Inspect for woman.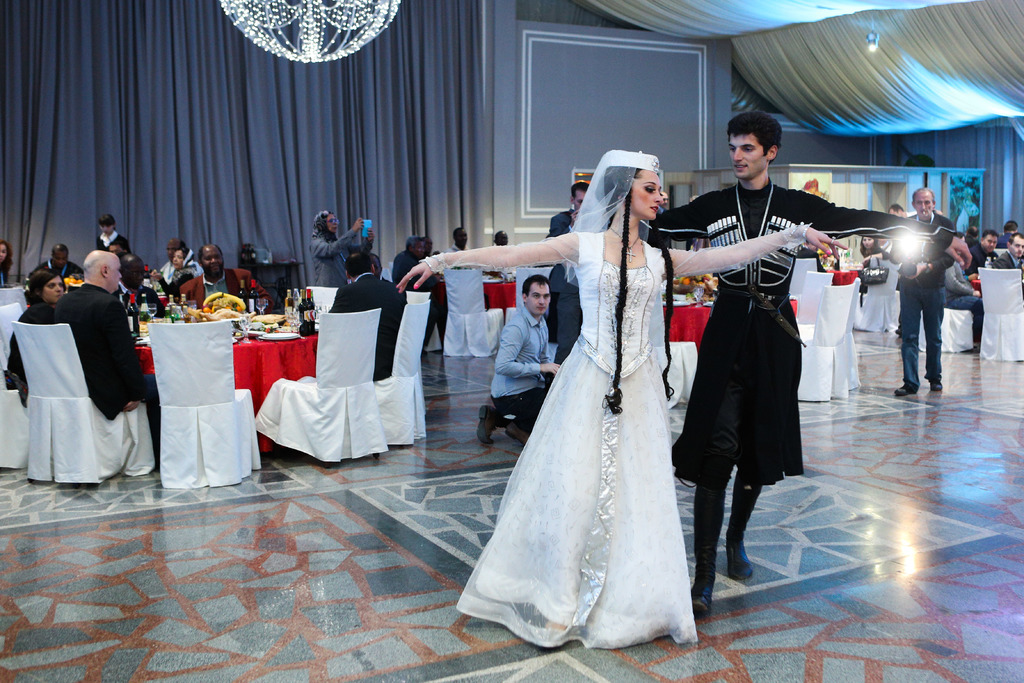
Inspection: <box>397,145,849,651</box>.
